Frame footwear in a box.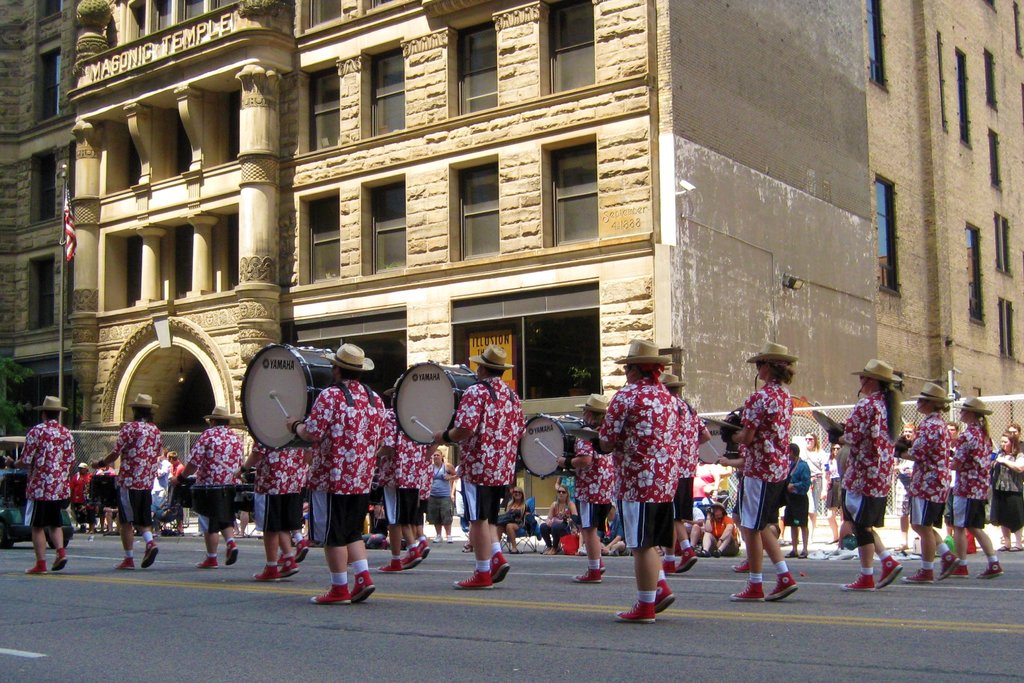
detection(138, 539, 161, 568).
